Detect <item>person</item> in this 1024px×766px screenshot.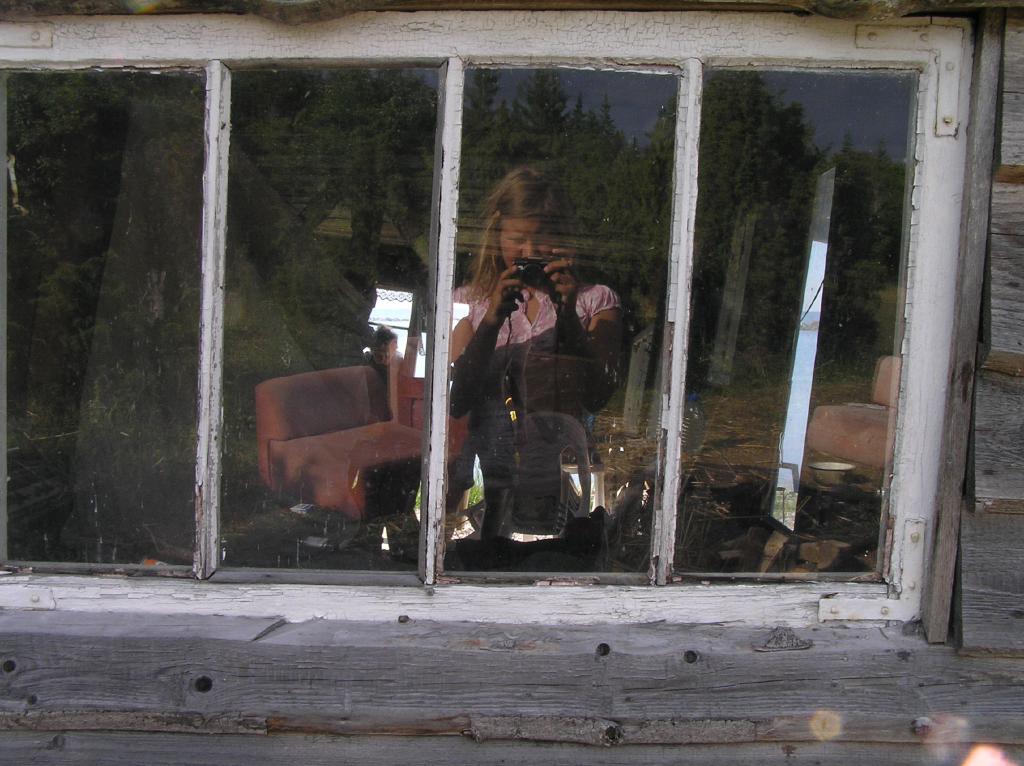
Detection: box=[445, 160, 630, 524].
